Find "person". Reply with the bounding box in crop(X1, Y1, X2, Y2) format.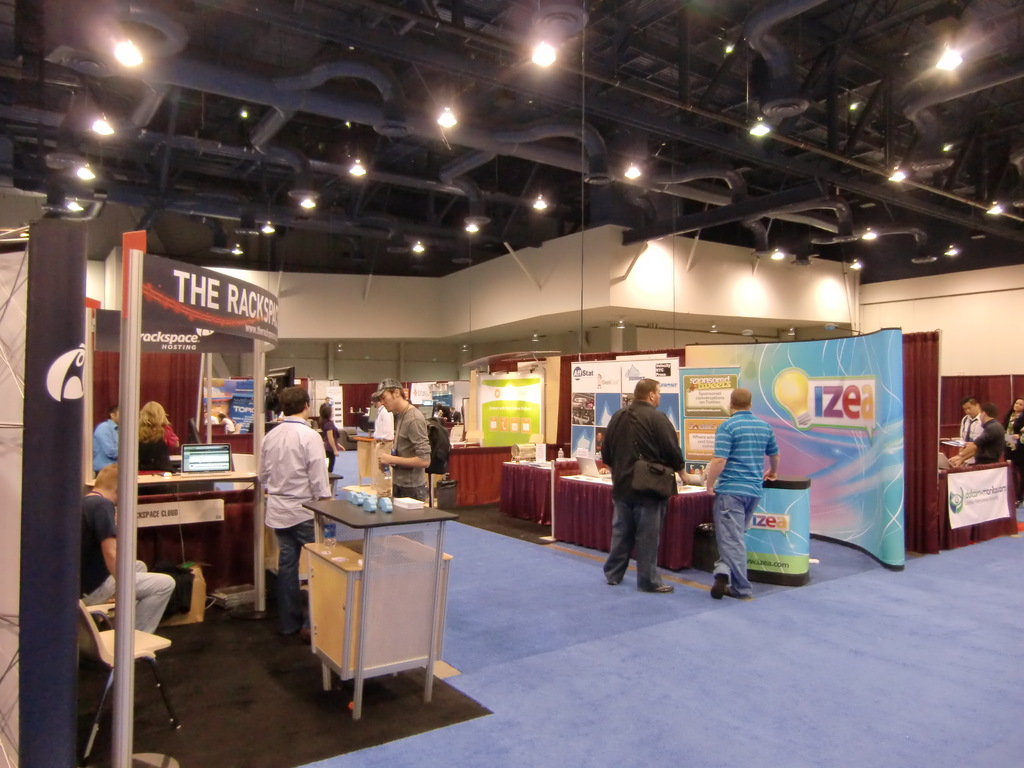
crop(316, 402, 341, 475).
